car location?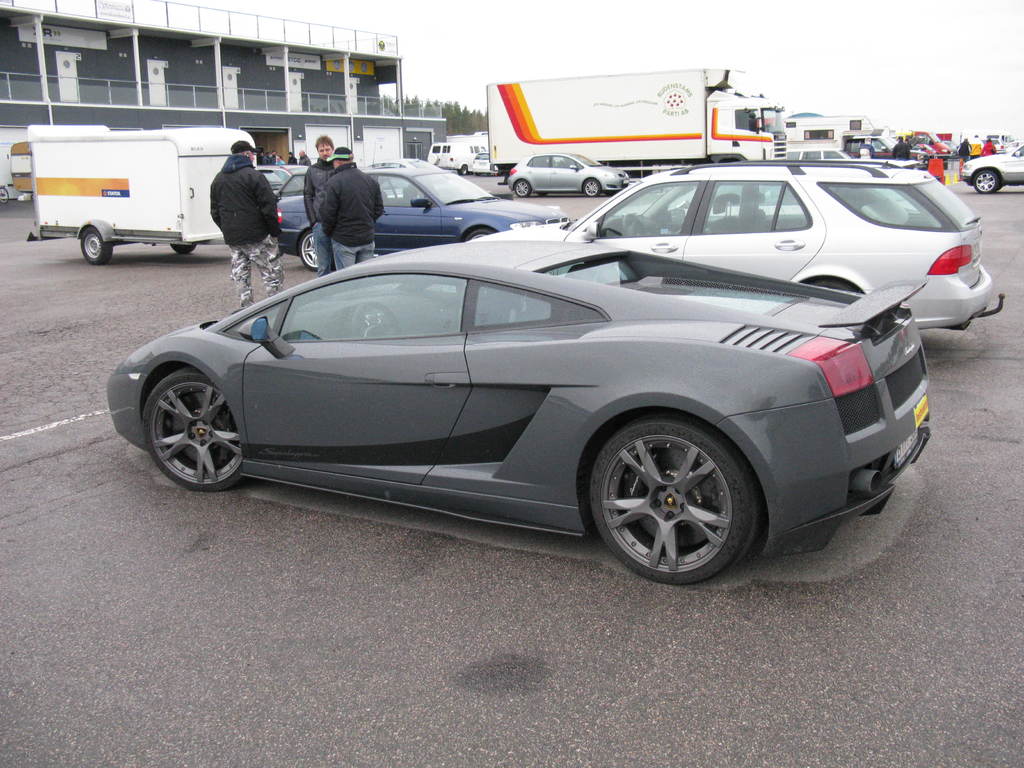
<bbox>107, 239, 927, 582</bbox>
